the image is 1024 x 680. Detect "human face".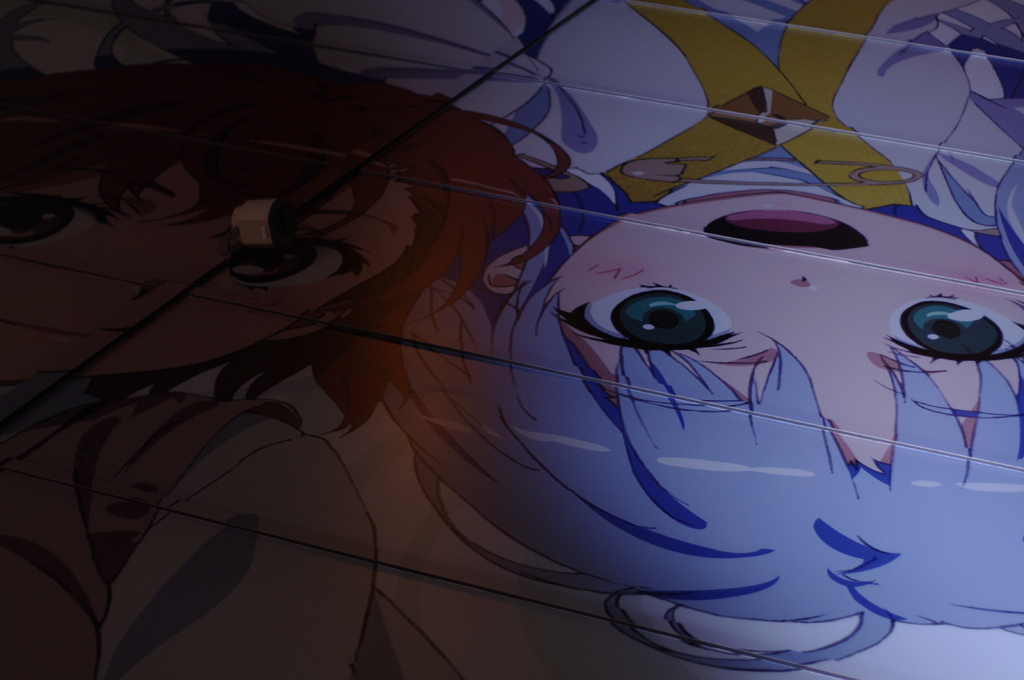
Detection: <region>0, 158, 419, 372</region>.
